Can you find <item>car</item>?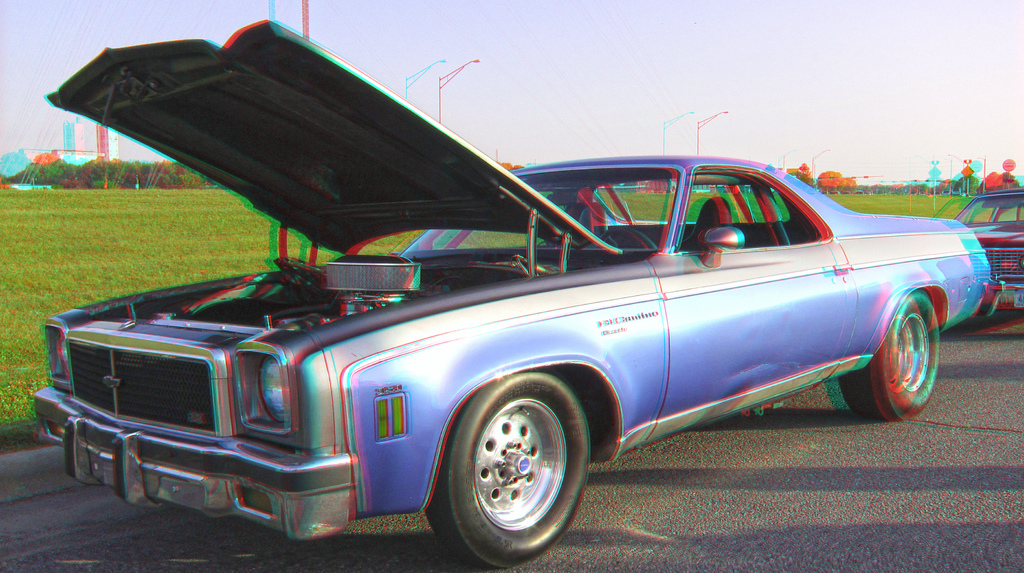
Yes, bounding box: BBox(45, 93, 936, 543).
